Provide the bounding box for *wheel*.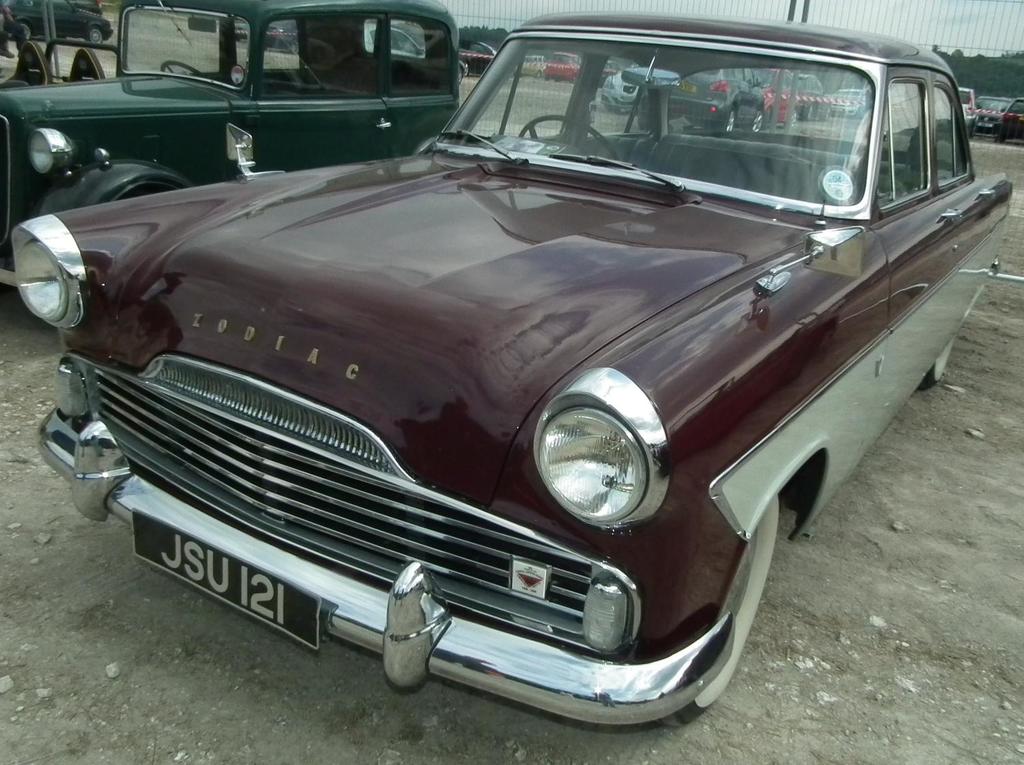
box=[754, 113, 765, 133].
